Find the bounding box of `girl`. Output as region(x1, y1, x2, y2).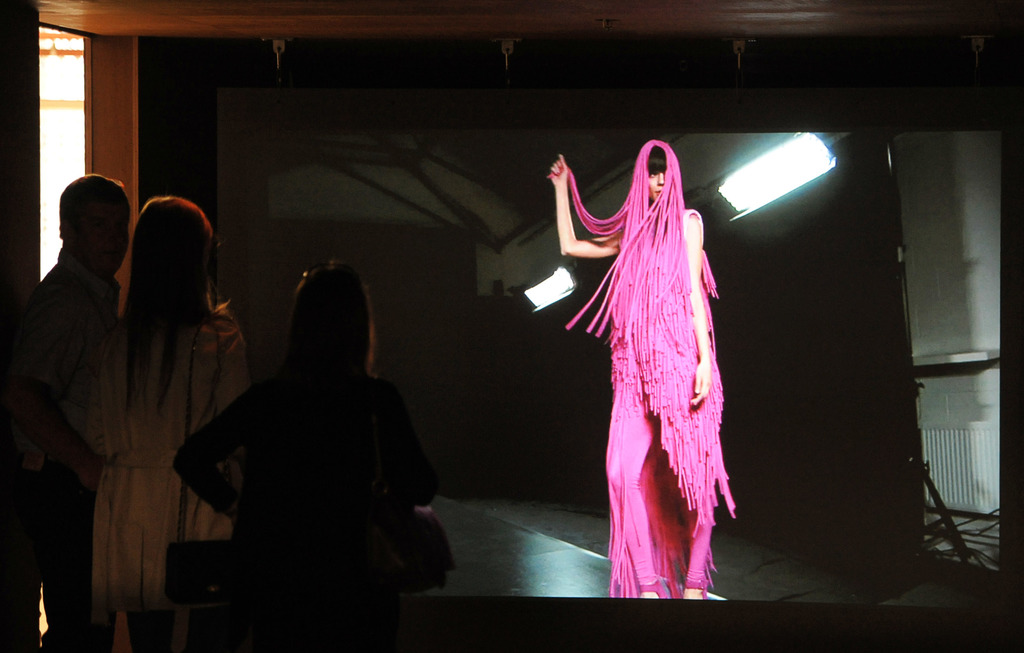
region(25, 194, 267, 652).
